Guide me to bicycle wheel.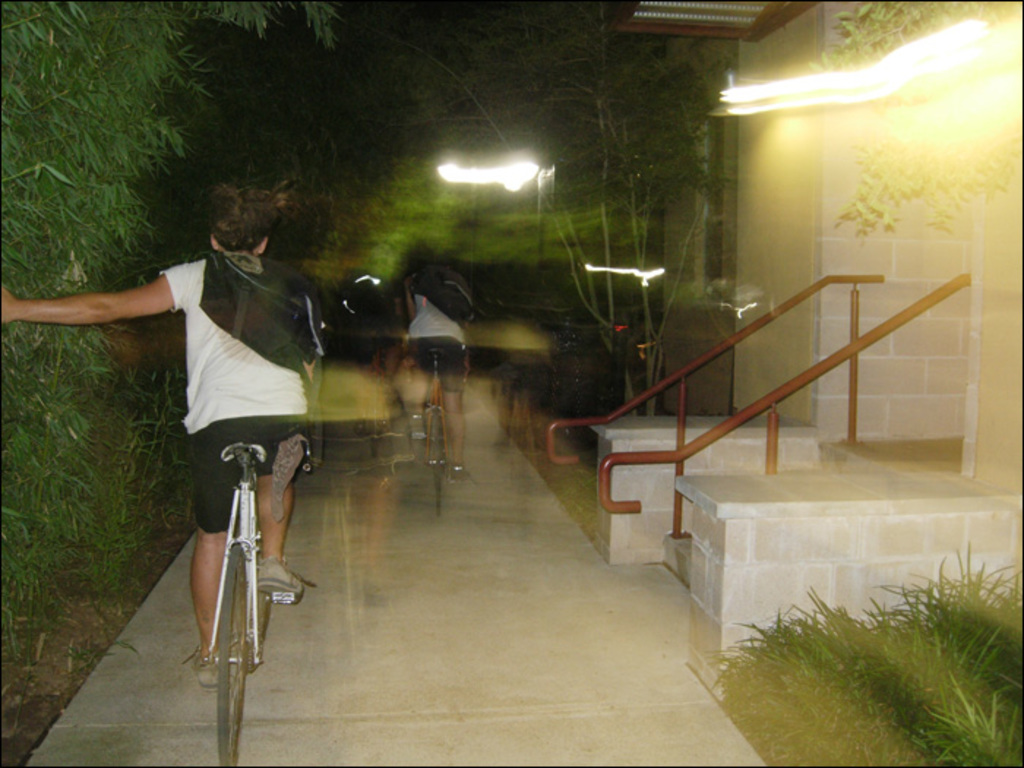
Guidance: [left=426, top=413, right=443, bottom=512].
